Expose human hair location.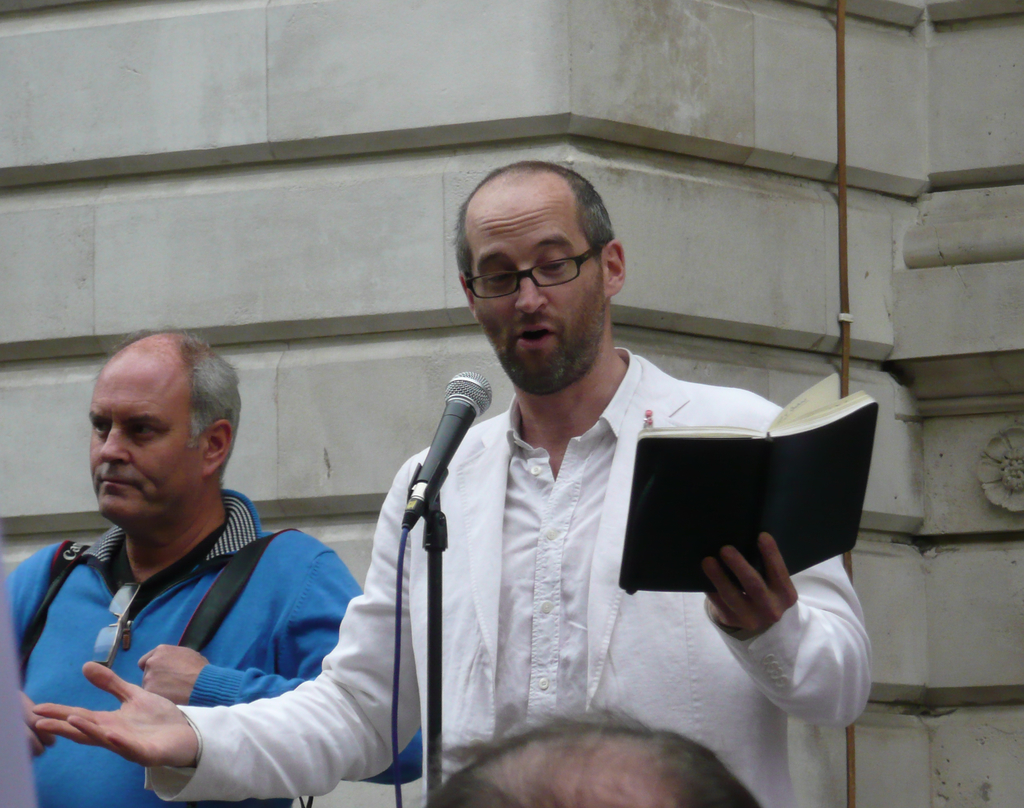
Exposed at [88,320,248,521].
